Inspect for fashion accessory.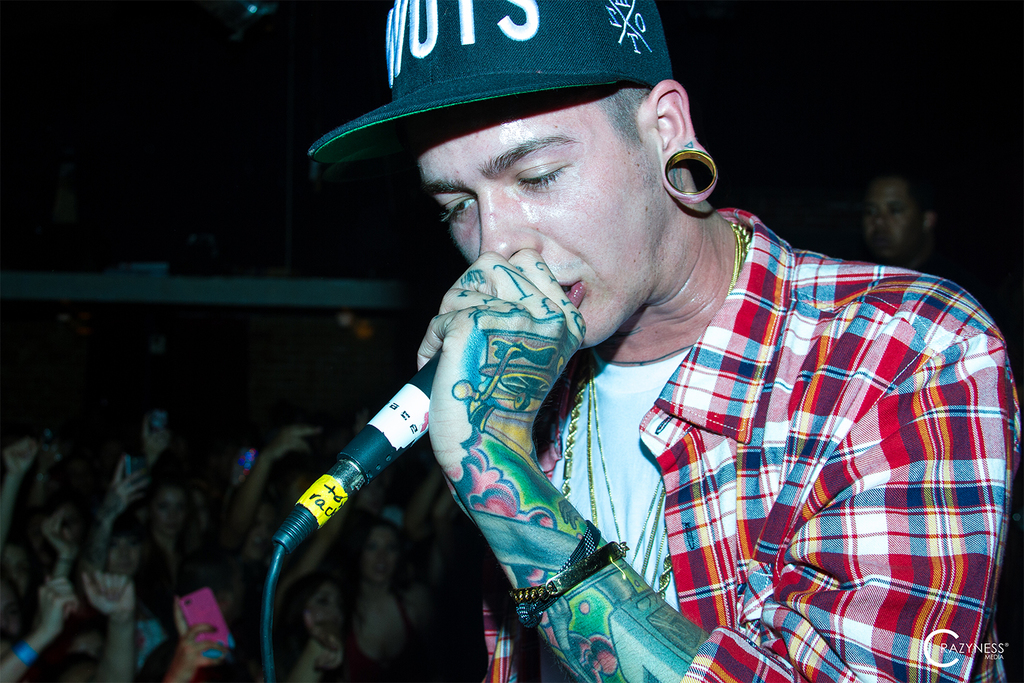
Inspection: x1=586 y1=223 x2=744 y2=583.
